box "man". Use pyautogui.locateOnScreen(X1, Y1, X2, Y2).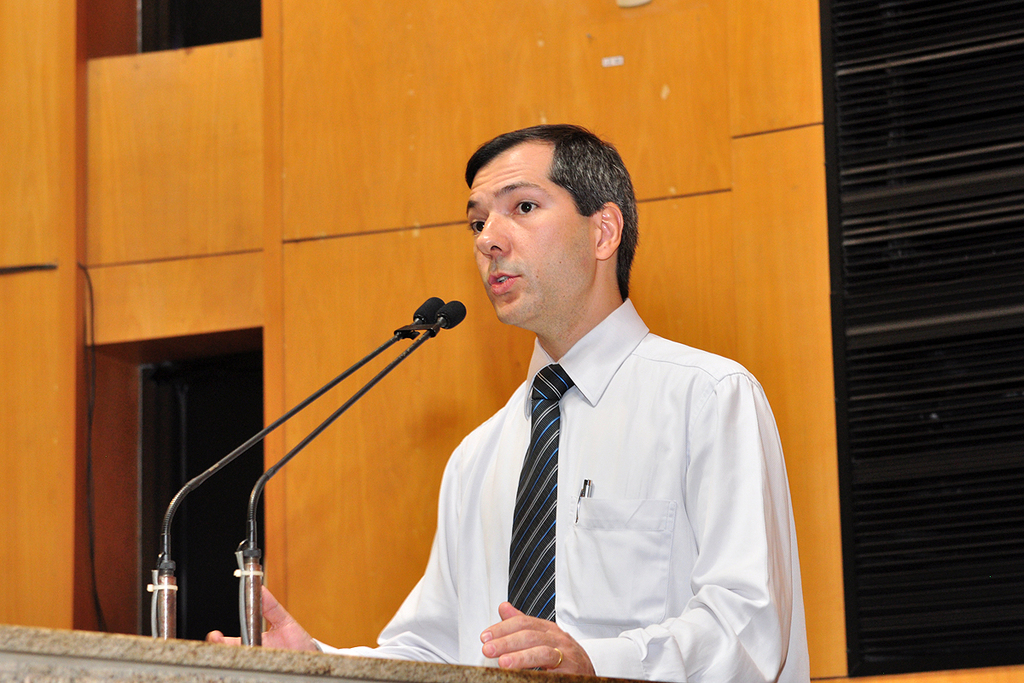
pyautogui.locateOnScreen(201, 119, 814, 682).
